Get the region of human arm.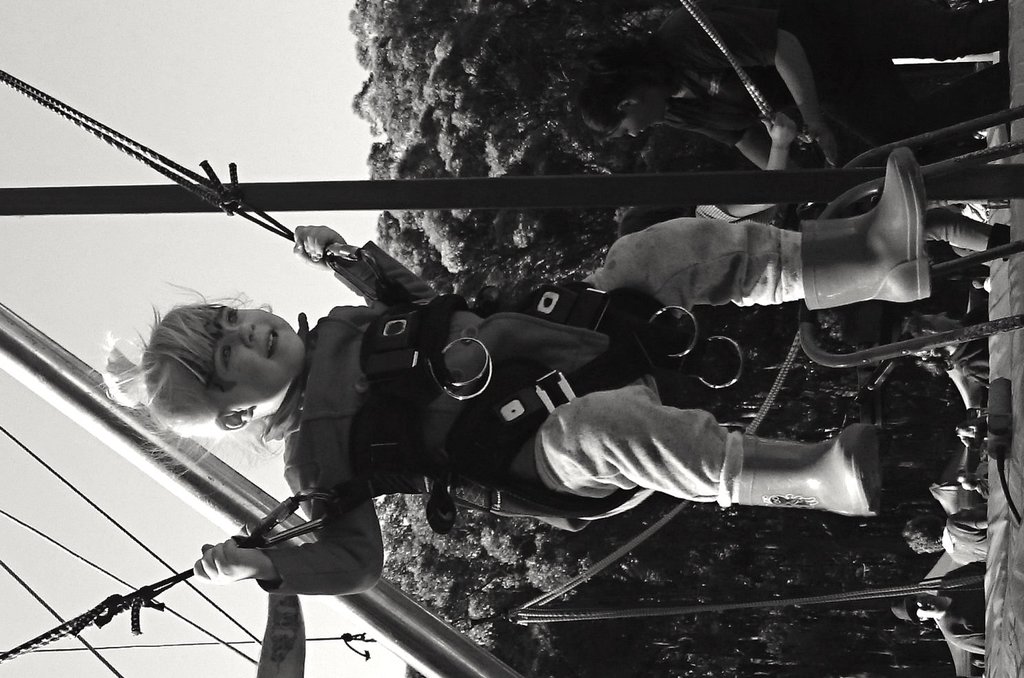
949,507,991,533.
